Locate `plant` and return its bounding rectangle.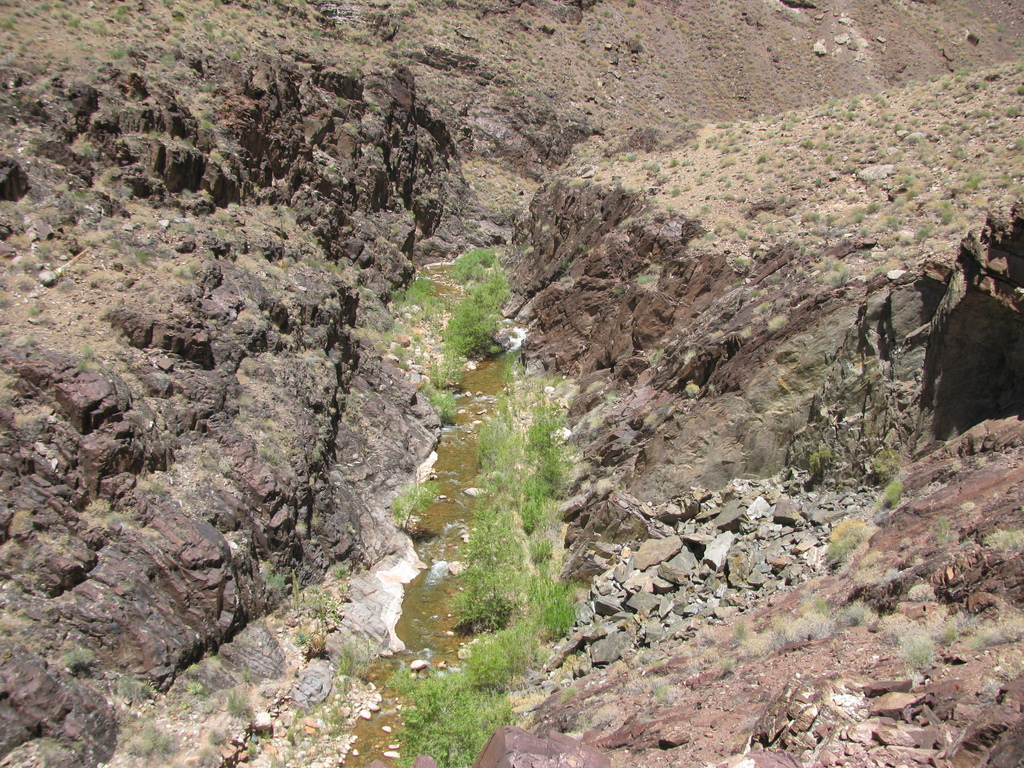
(764, 273, 779, 285).
